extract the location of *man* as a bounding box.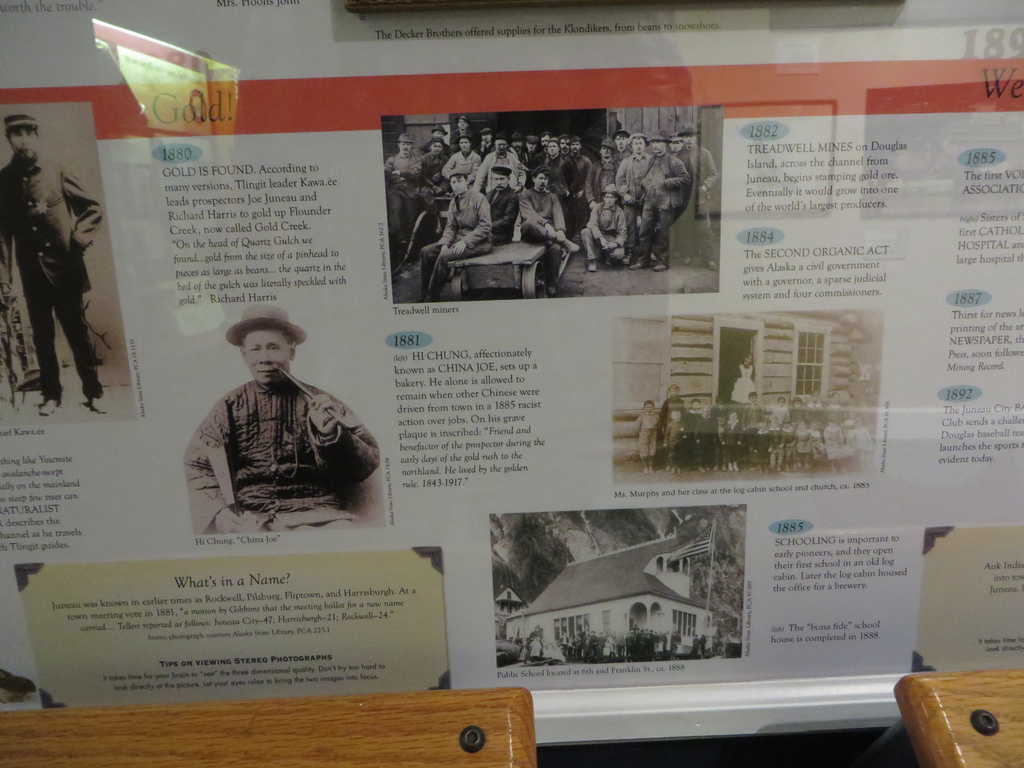
x1=534, y1=139, x2=578, y2=234.
